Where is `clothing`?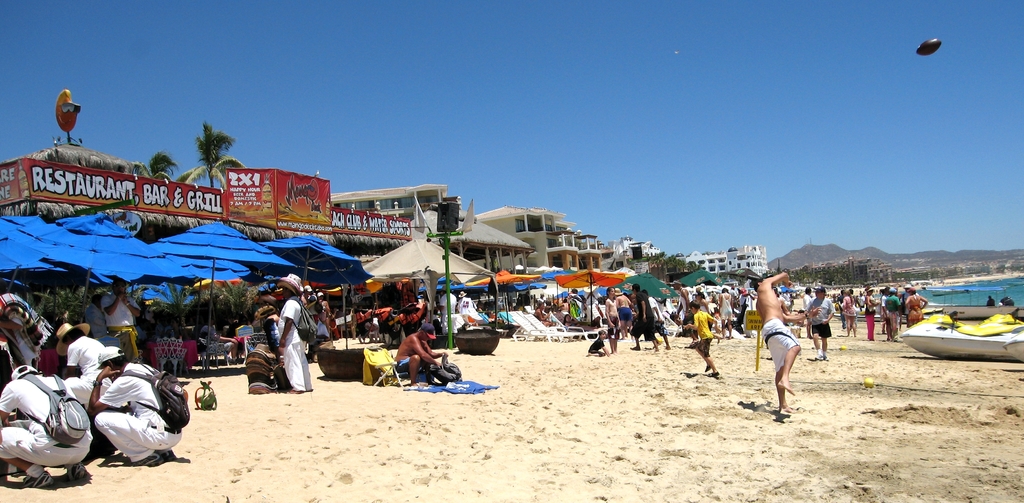
box(394, 354, 413, 374).
